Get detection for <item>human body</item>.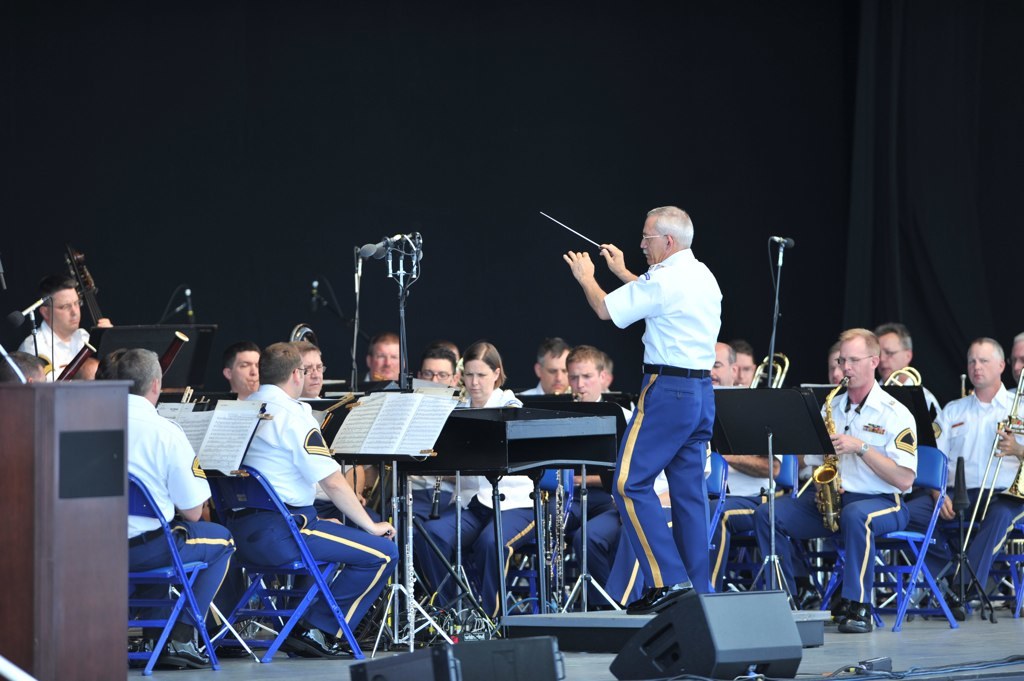
Detection: rect(415, 351, 451, 390).
